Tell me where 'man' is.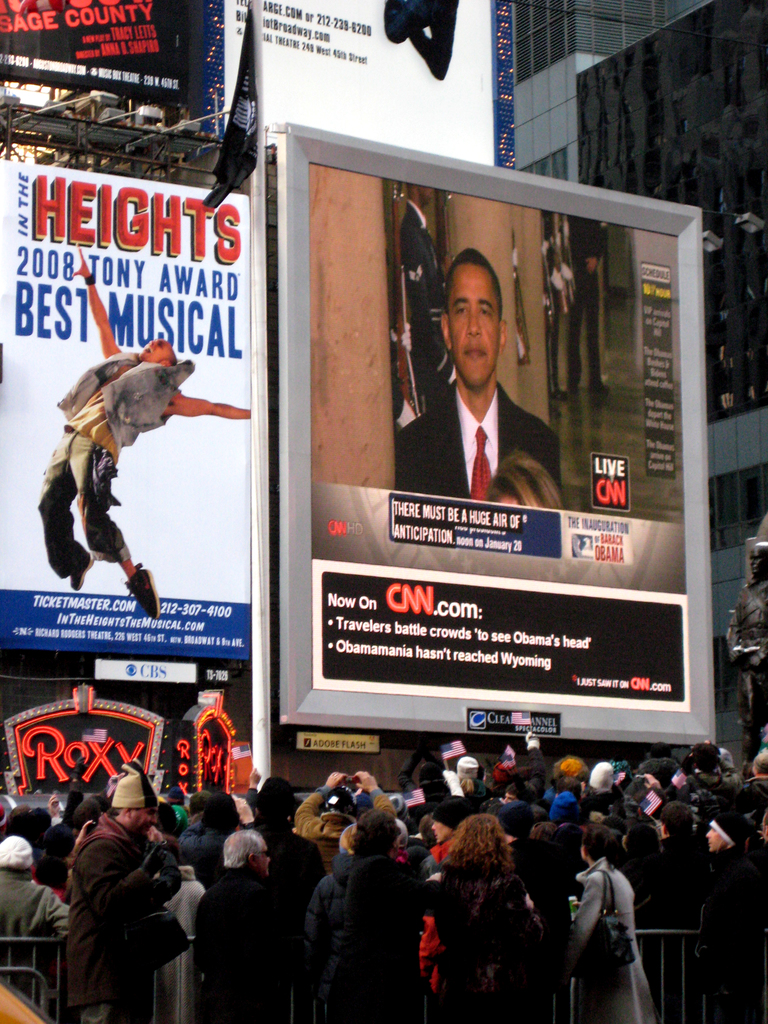
'man' is at {"x1": 182, "y1": 807, "x2": 292, "y2": 1011}.
